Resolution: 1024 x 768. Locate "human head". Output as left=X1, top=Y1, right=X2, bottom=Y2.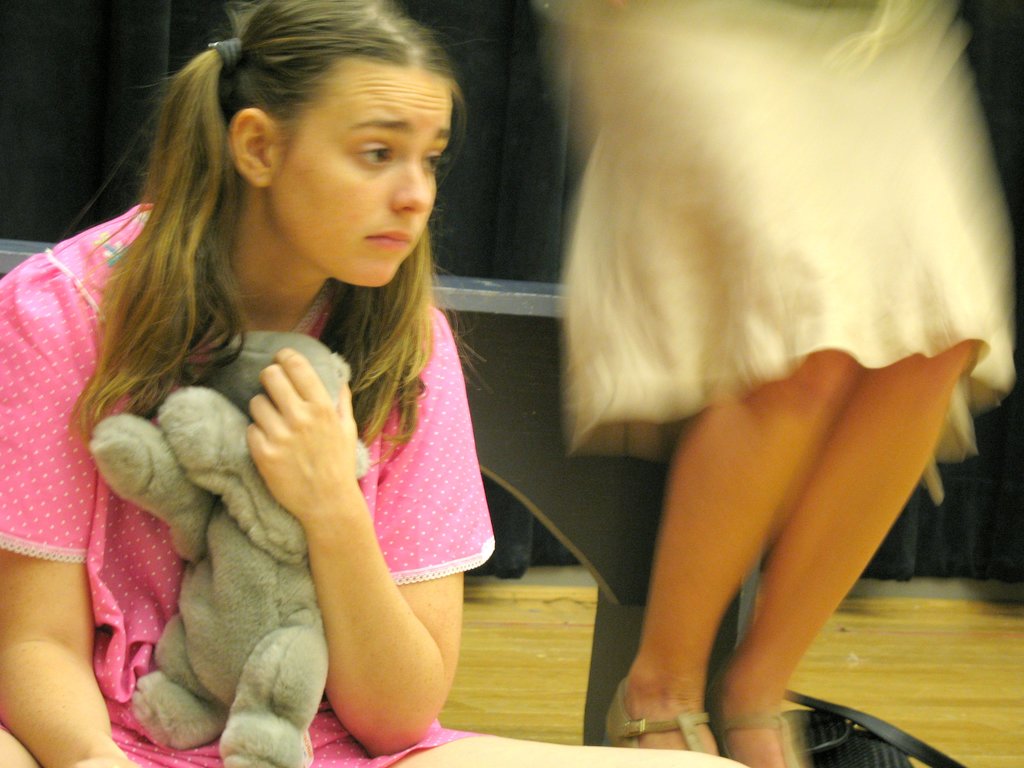
left=233, top=1, right=482, bottom=298.
